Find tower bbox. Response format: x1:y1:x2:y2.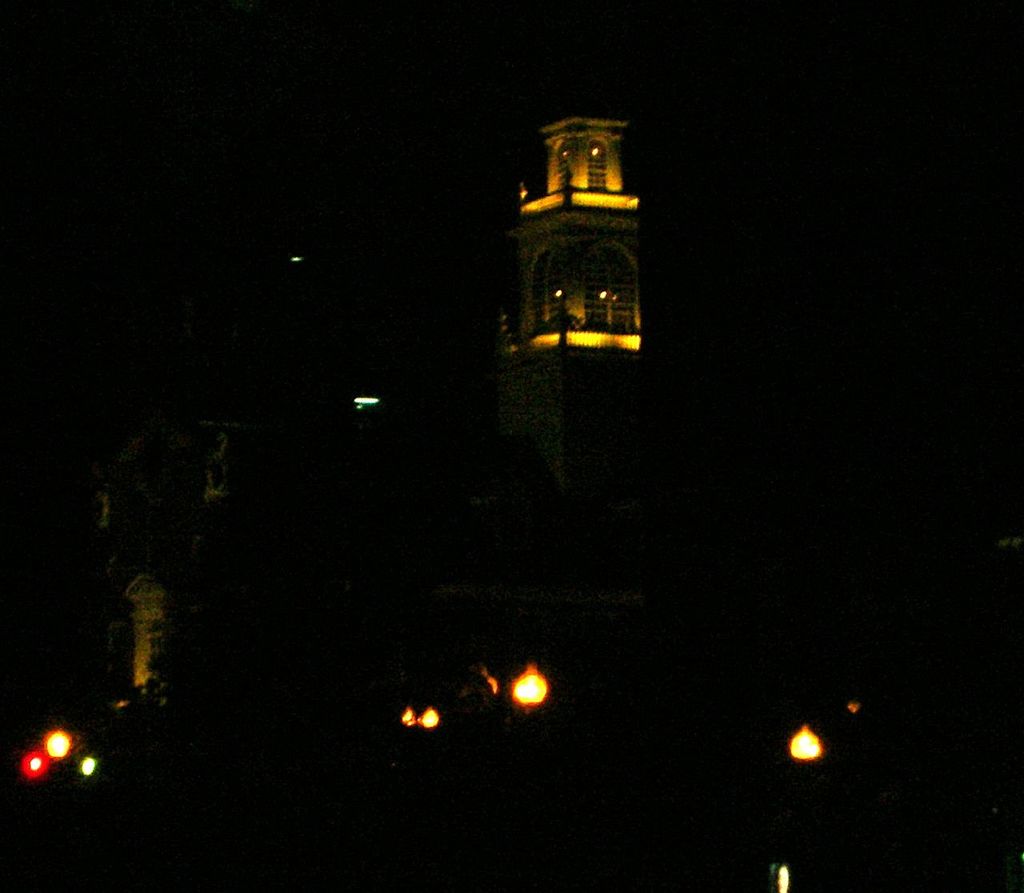
474:90:652:402.
